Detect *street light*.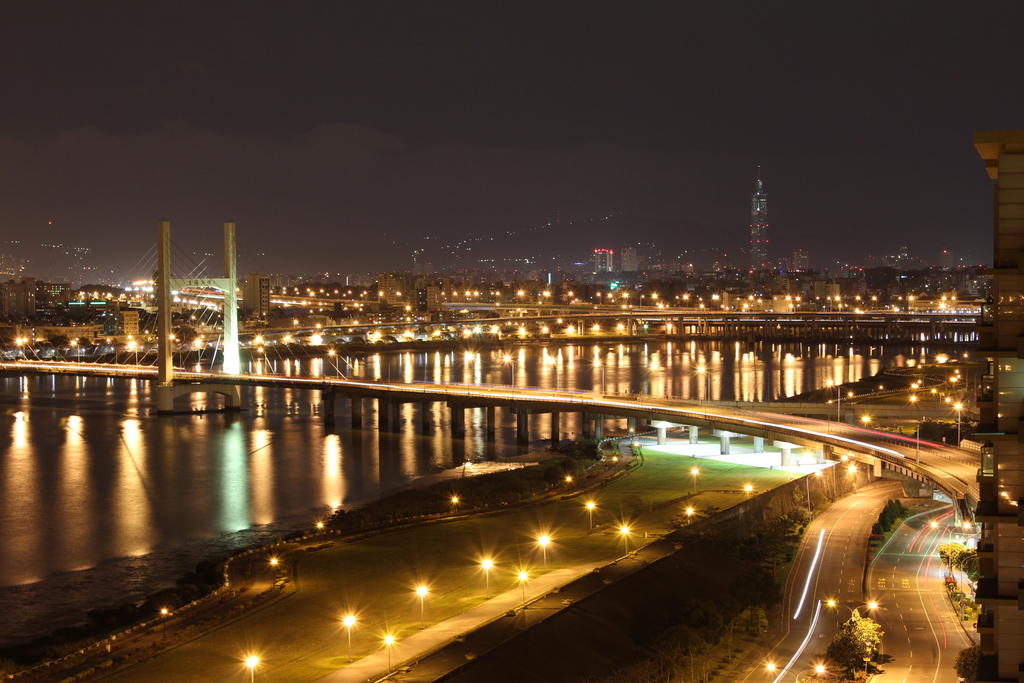
Detected at bbox=[807, 470, 827, 525].
